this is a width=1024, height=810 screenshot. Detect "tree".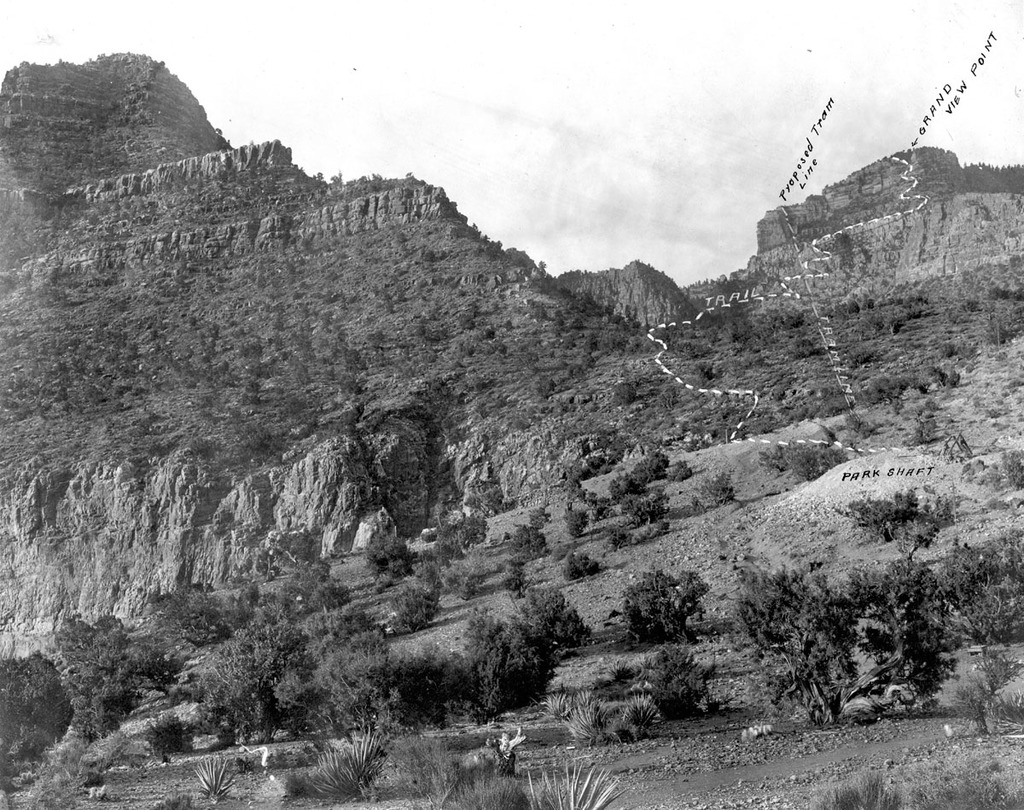
left=630, top=570, right=742, bottom=680.
